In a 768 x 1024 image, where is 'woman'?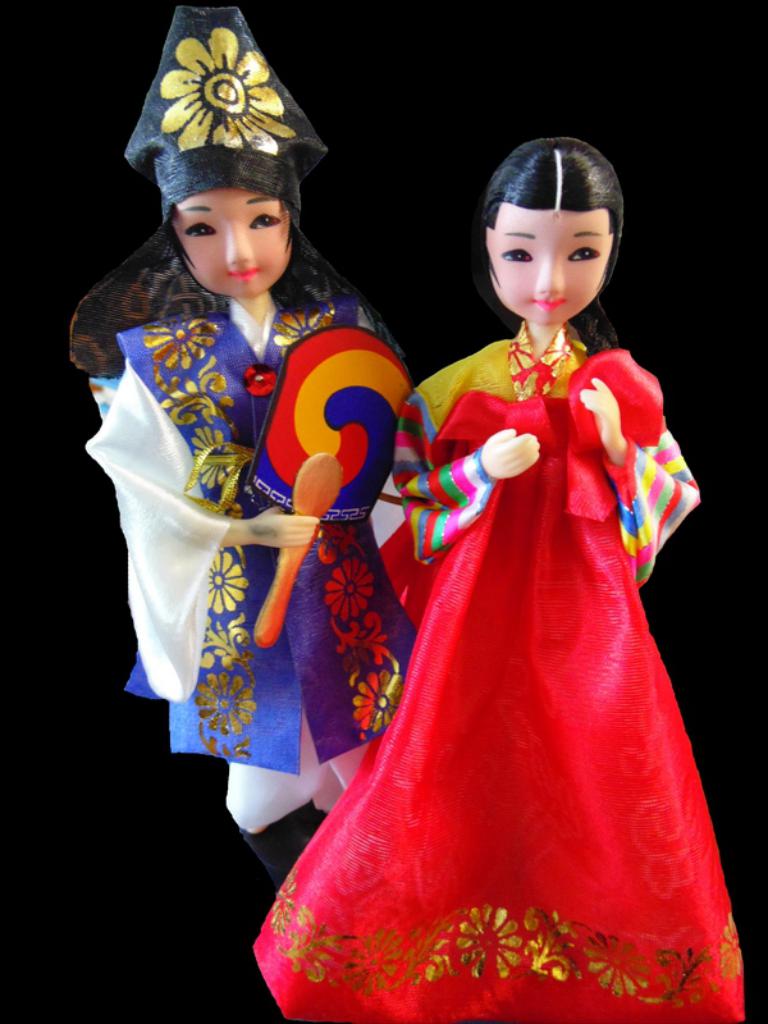
bbox(67, 0, 413, 841).
